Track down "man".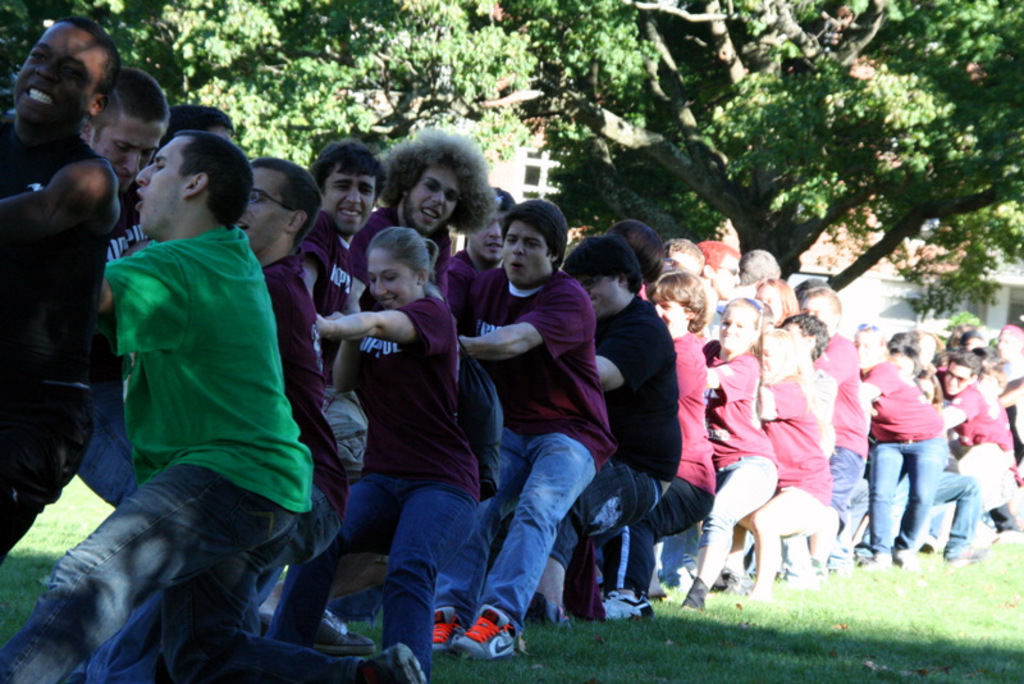
Tracked to <region>696, 245, 741, 300</region>.
